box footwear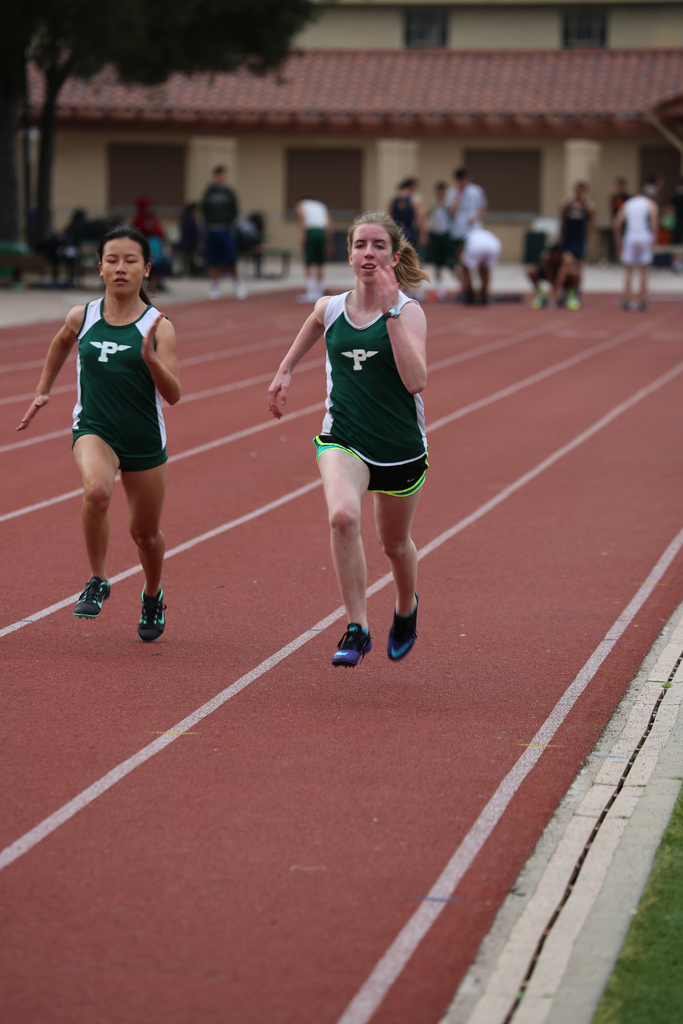
box=[329, 614, 377, 672]
